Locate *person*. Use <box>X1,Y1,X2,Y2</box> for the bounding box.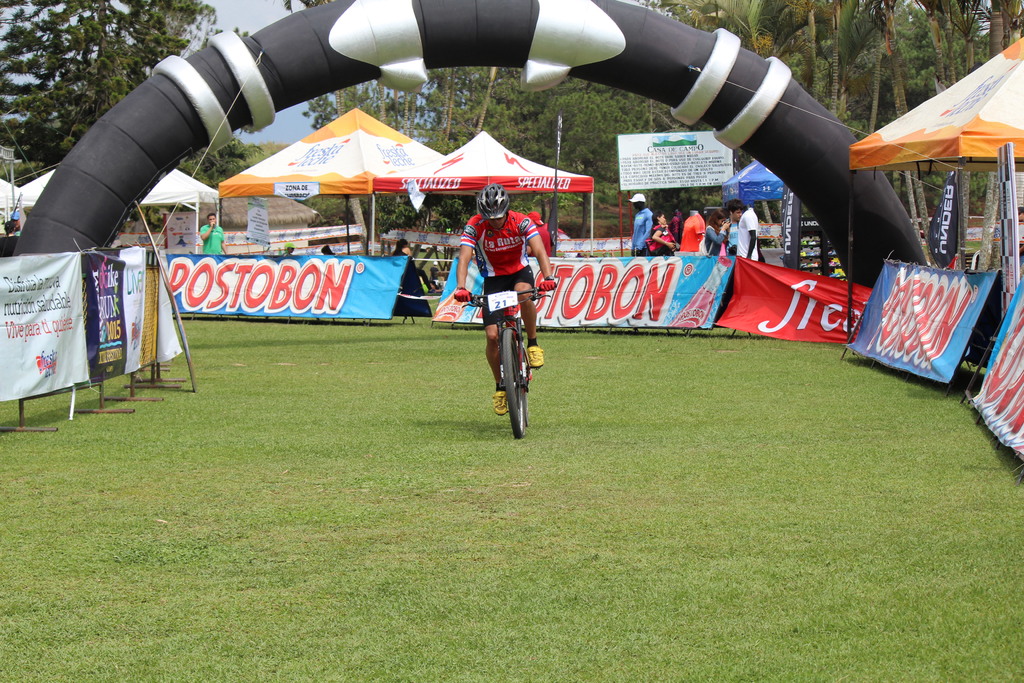
<box>198,213,231,254</box>.
